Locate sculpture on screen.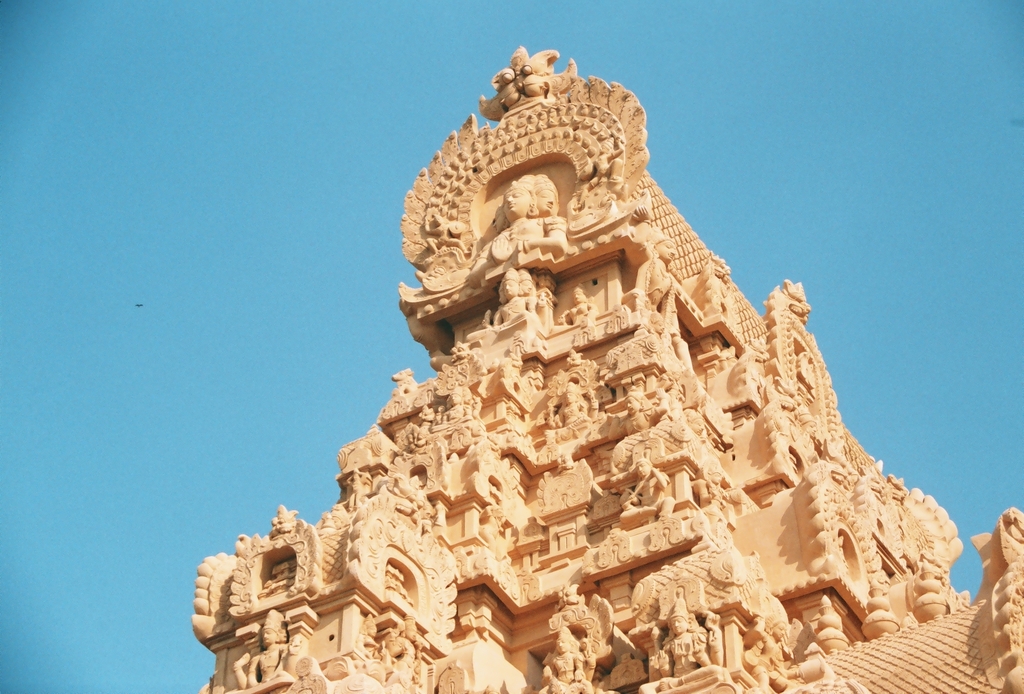
On screen at region(424, 208, 460, 254).
